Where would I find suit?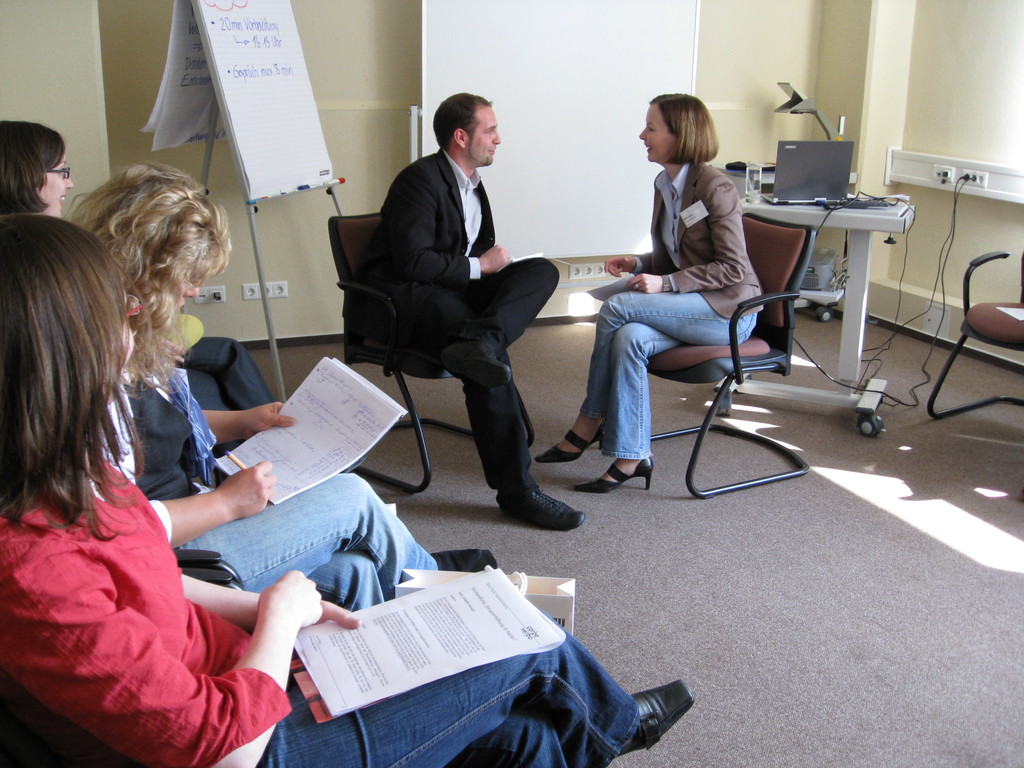
At <region>340, 108, 556, 527</region>.
